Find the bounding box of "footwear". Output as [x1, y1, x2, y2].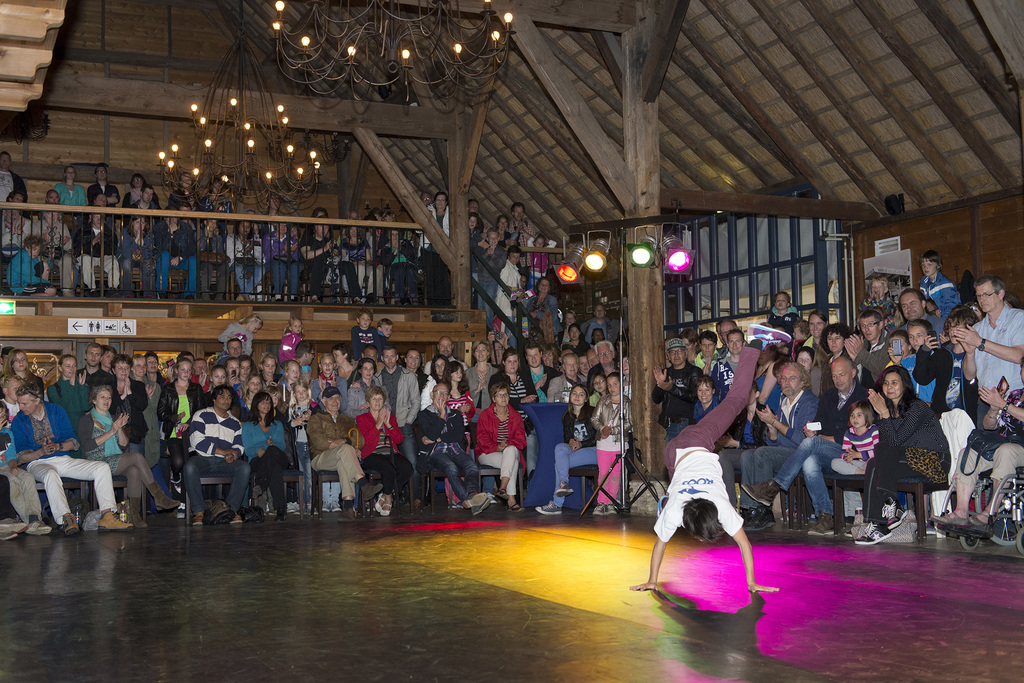
[854, 518, 891, 547].
